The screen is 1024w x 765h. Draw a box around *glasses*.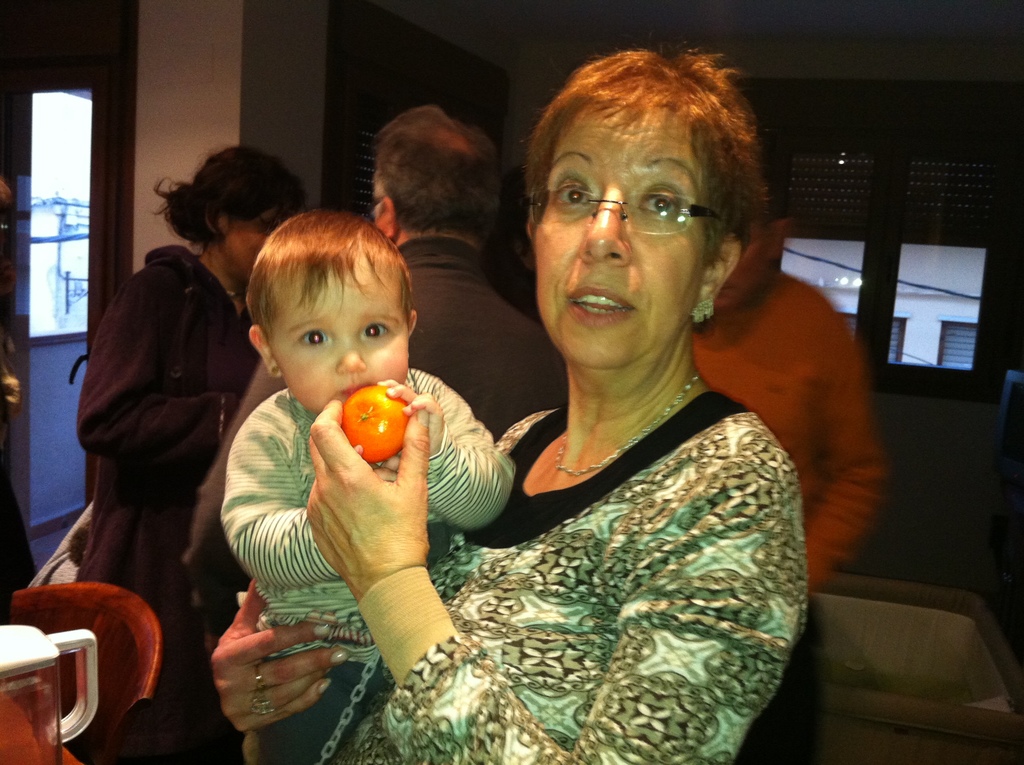
541, 175, 739, 230.
